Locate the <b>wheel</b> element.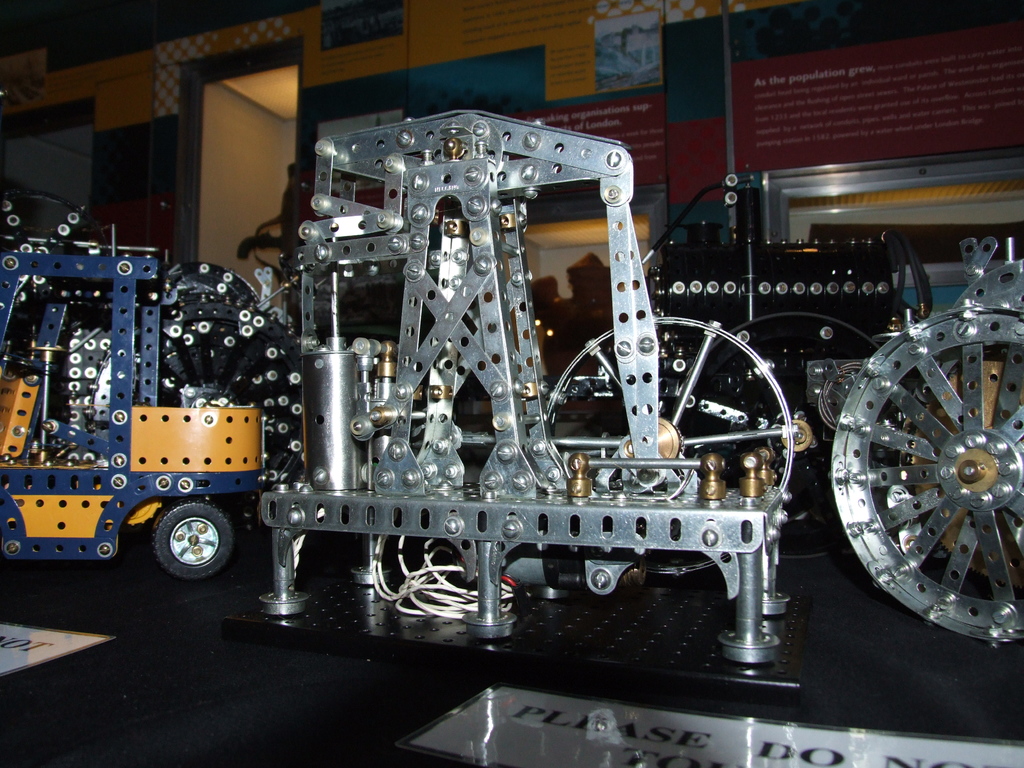
Element bbox: [160, 502, 233, 579].
